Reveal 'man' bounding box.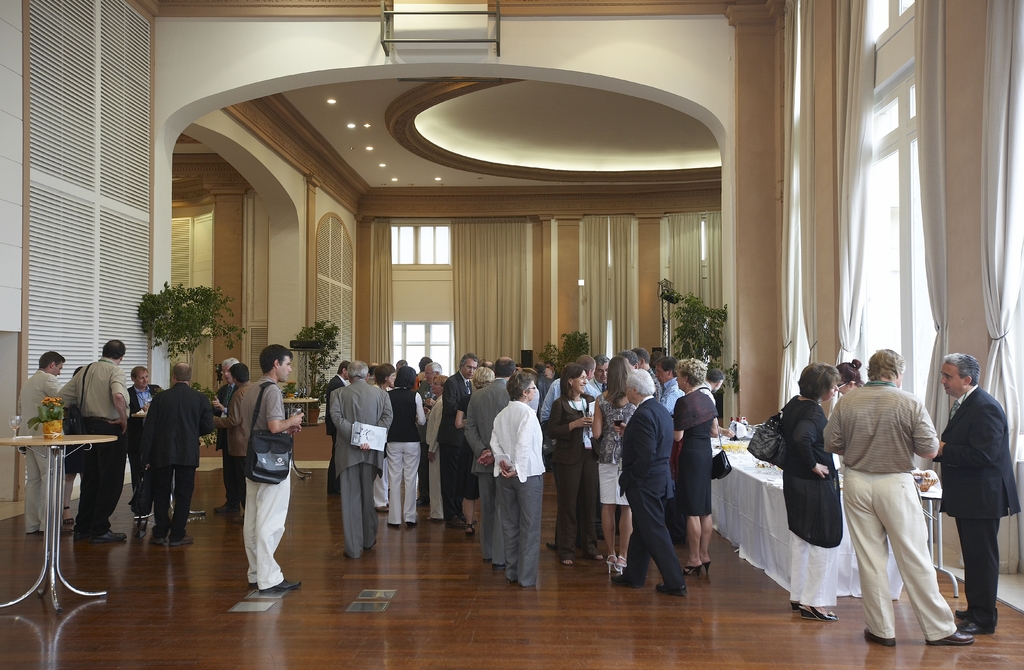
Revealed: bbox=(614, 347, 637, 534).
